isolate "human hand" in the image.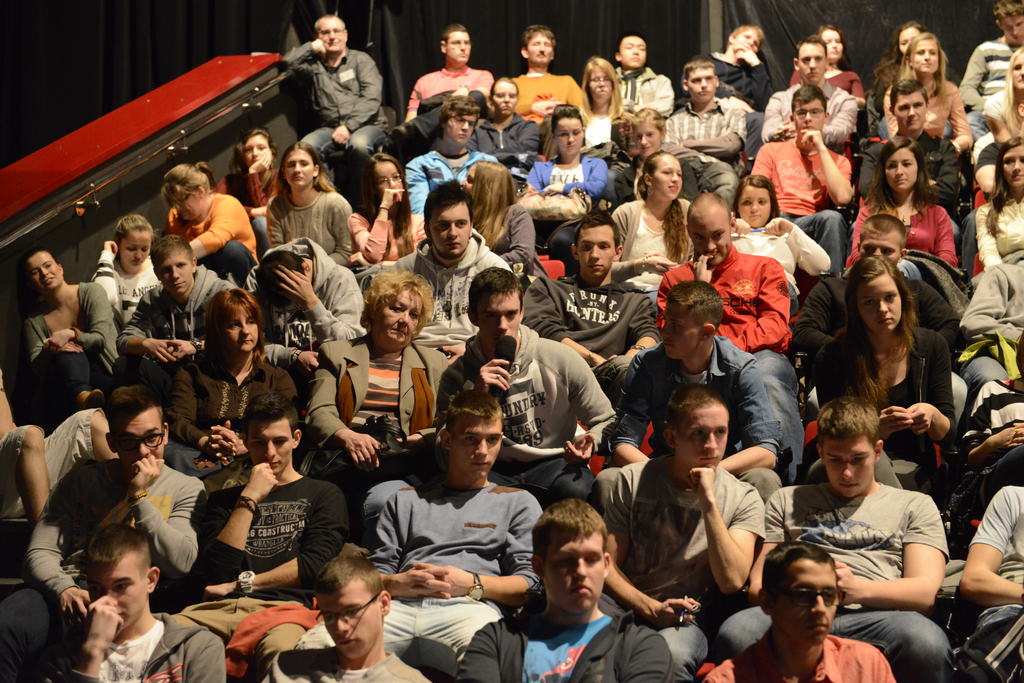
Isolated region: 345,432,383,476.
